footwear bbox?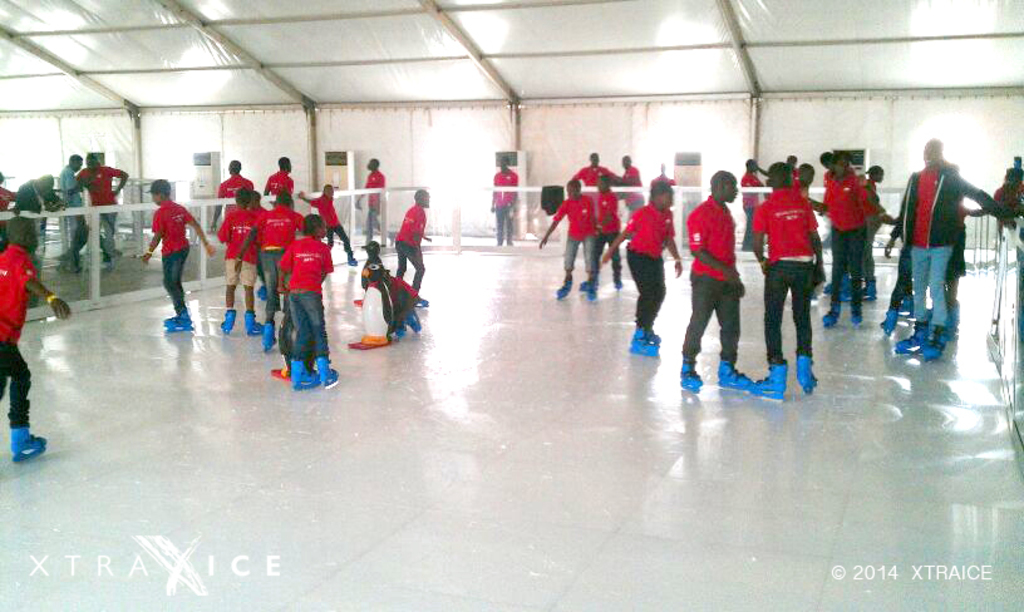
504,241,513,248
